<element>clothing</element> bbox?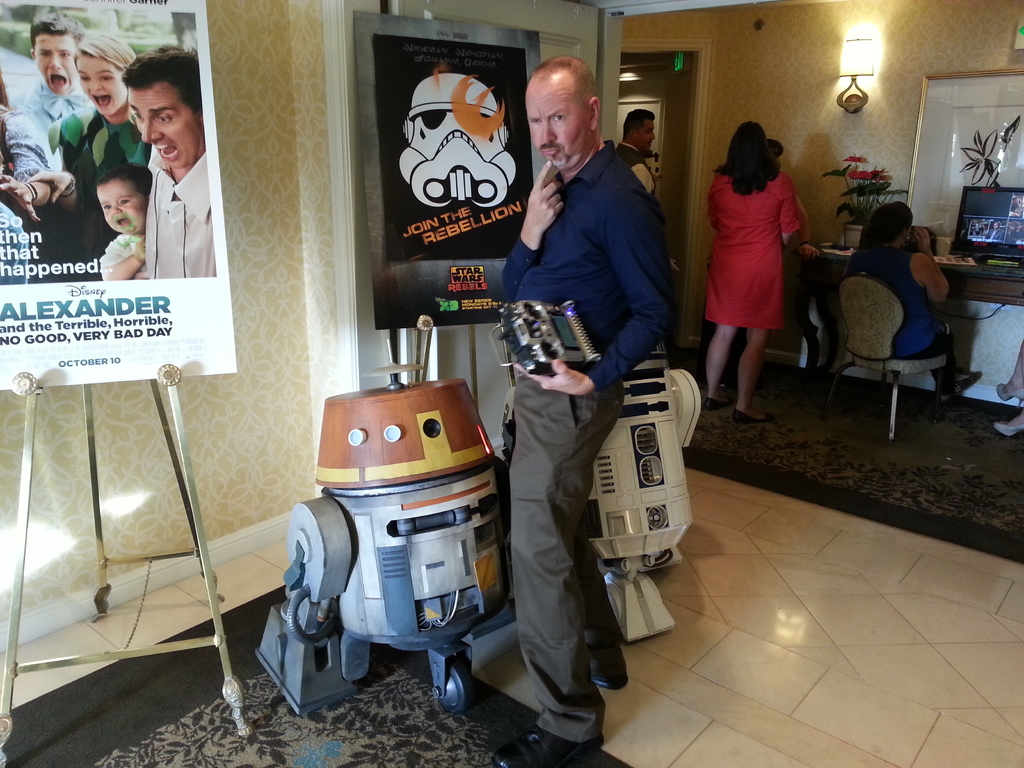
Rect(49, 99, 150, 283)
